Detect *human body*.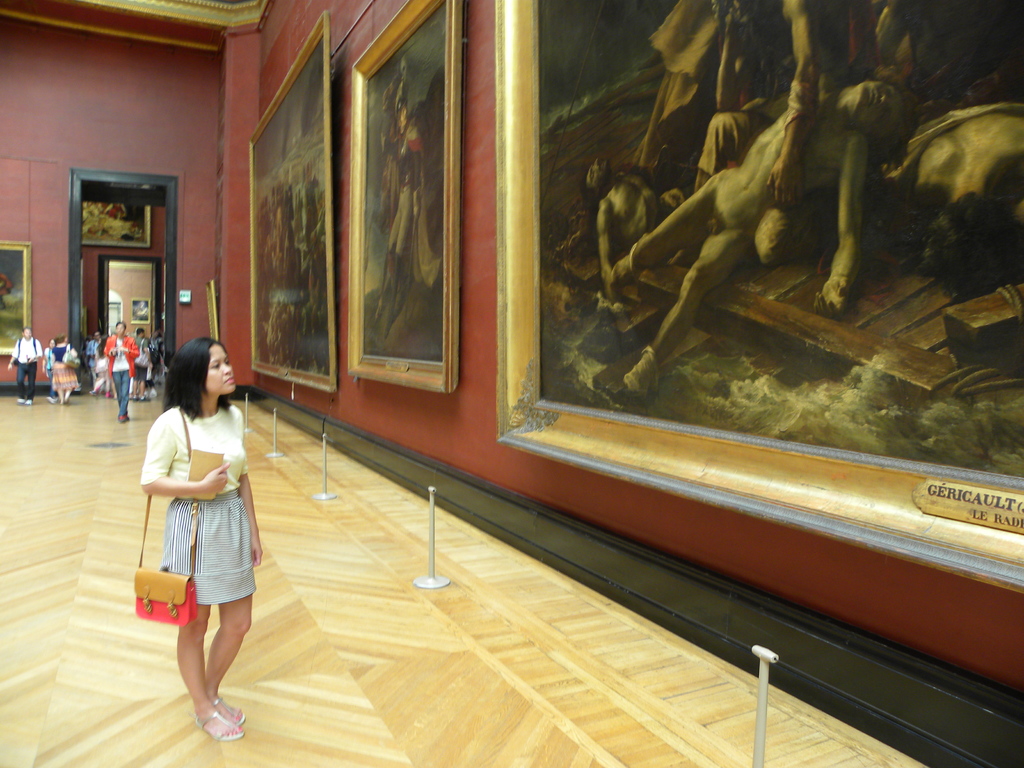
Detected at rect(603, 71, 884, 394).
